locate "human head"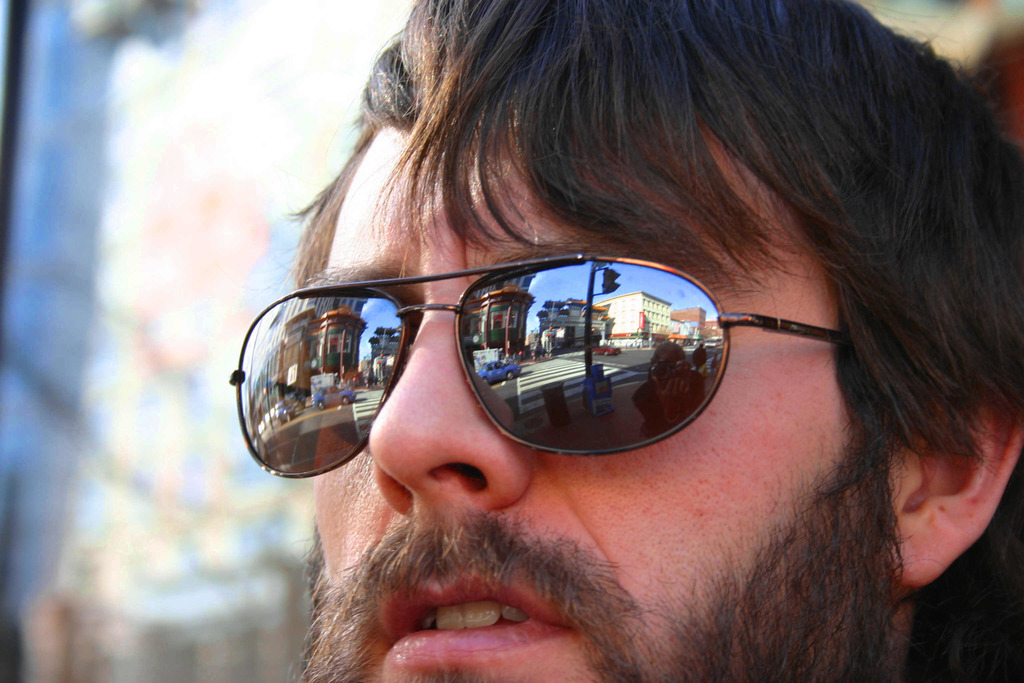
rect(238, 38, 978, 636)
